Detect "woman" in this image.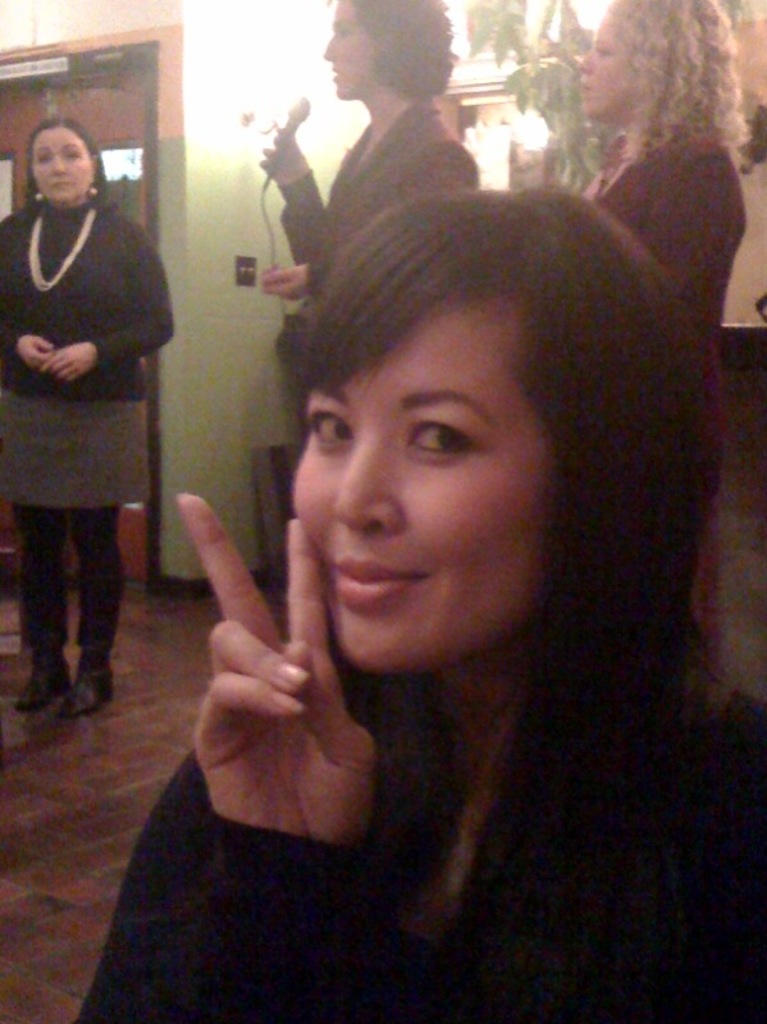
Detection: <region>127, 97, 743, 993</region>.
